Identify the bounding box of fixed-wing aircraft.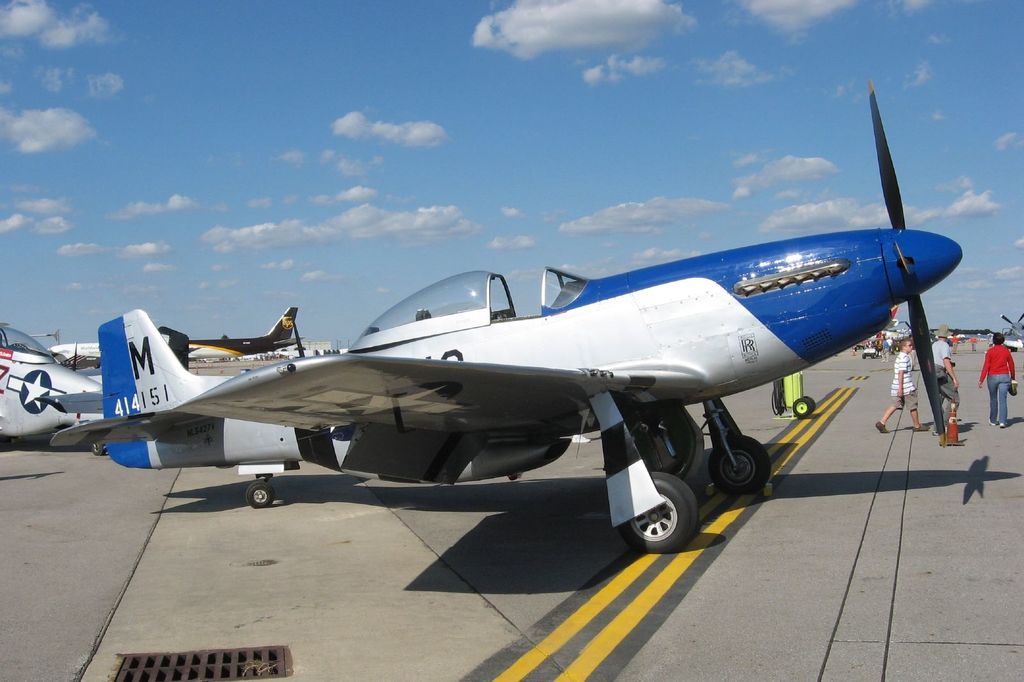
<bbox>58, 83, 968, 556</bbox>.
